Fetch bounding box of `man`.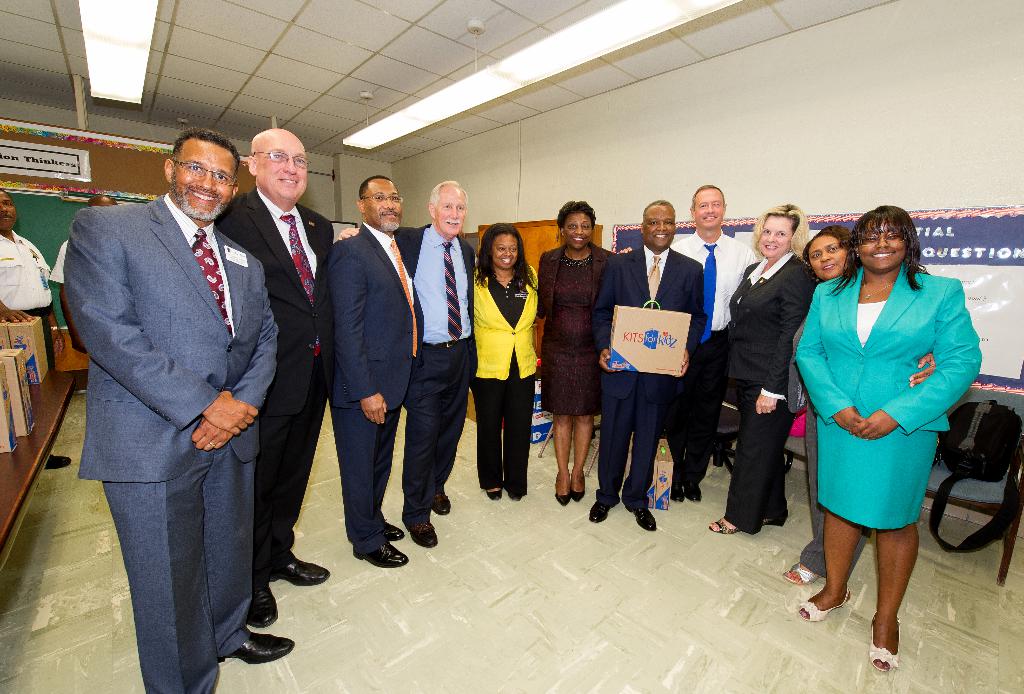
Bbox: x1=219 y1=125 x2=333 y2=627.
